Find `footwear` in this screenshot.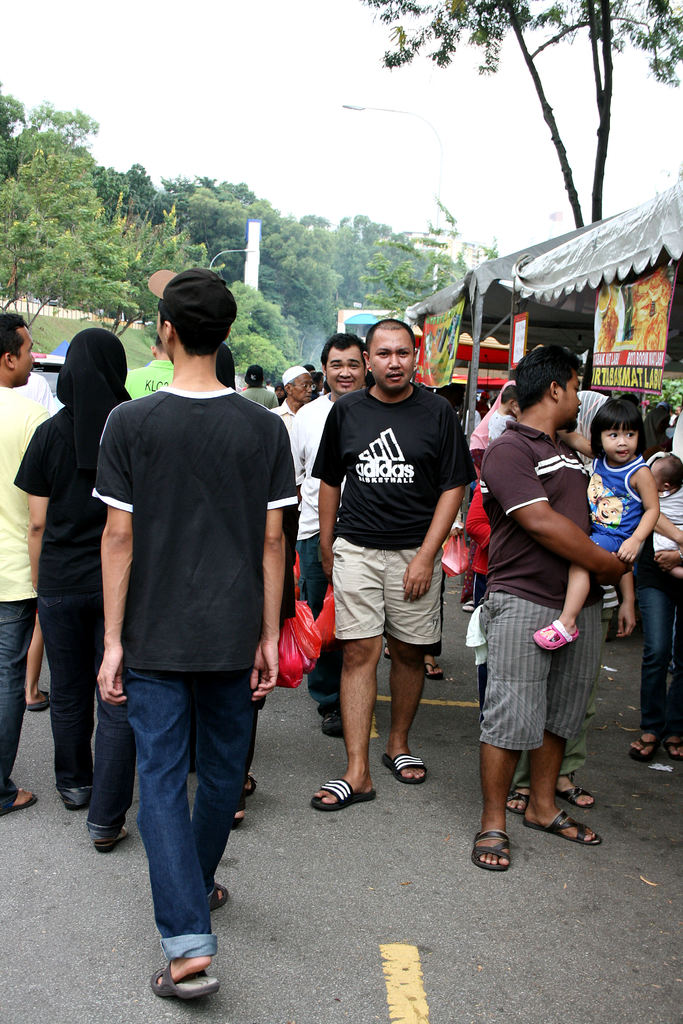
The bounding box for `footwear` is [663, 732, 682, 756].
